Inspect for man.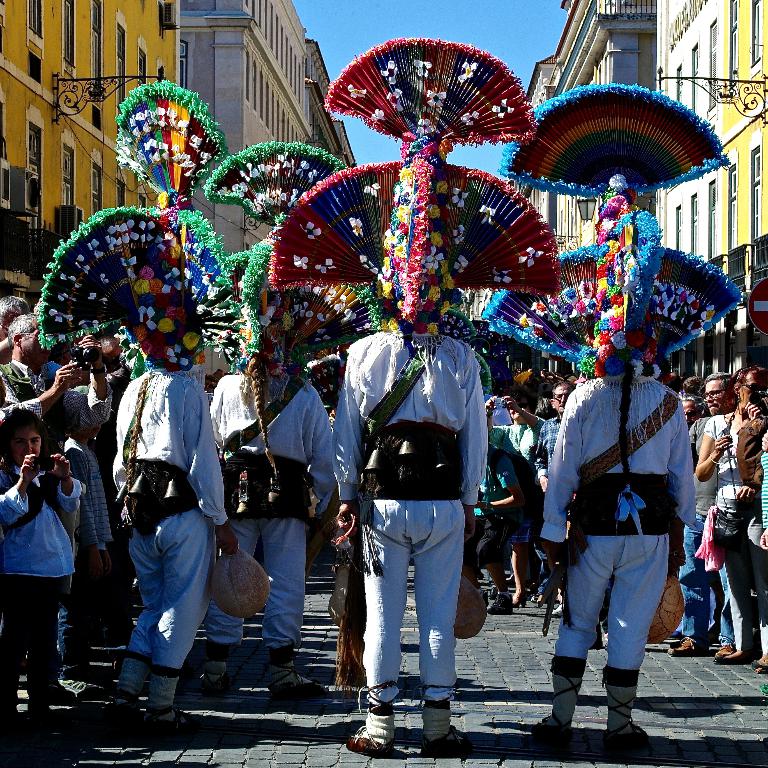
Inspection: x1=2 y1=313 x2=98 y2=706.
